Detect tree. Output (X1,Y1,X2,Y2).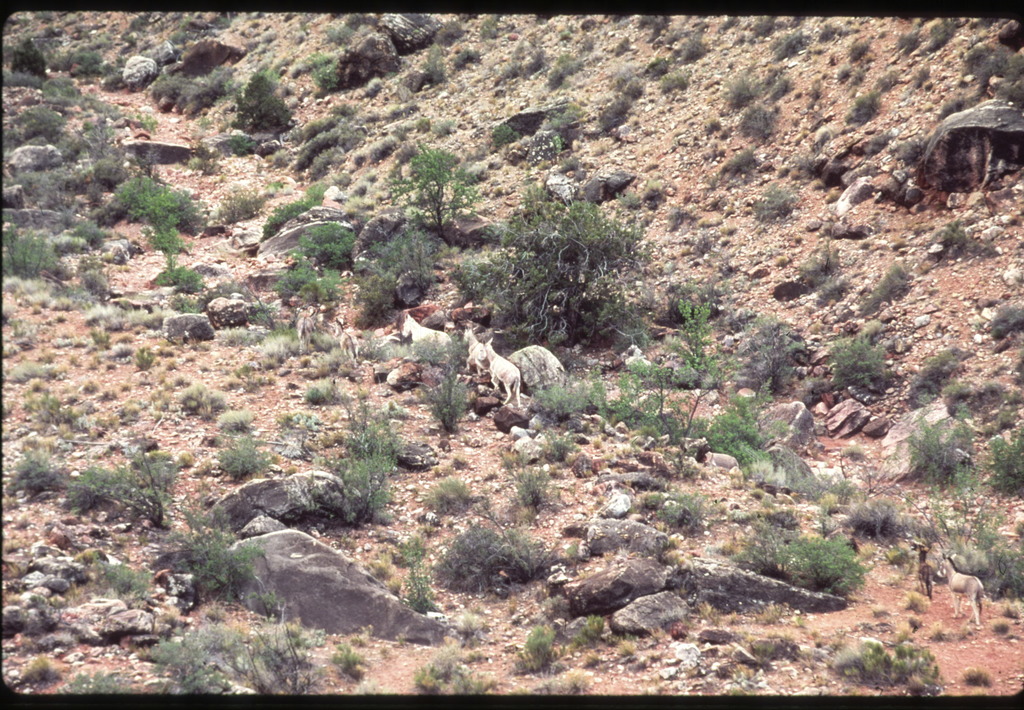
(620,358,719,448).
